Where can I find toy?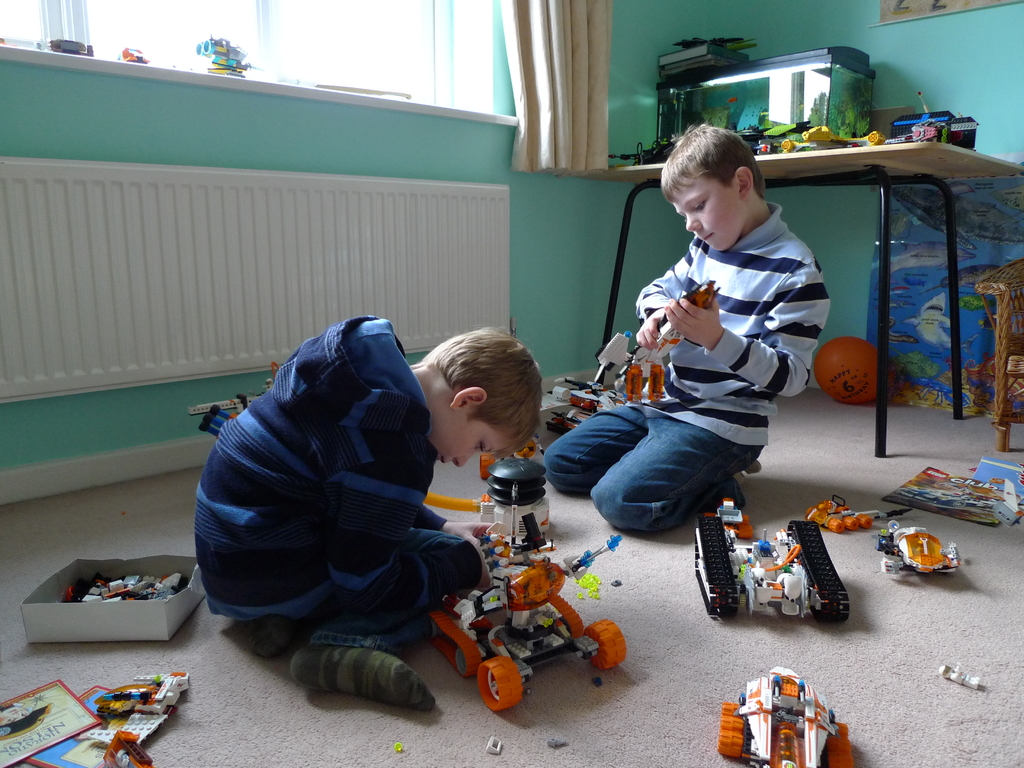
You can find it at region(545, 325, 626, 438).
